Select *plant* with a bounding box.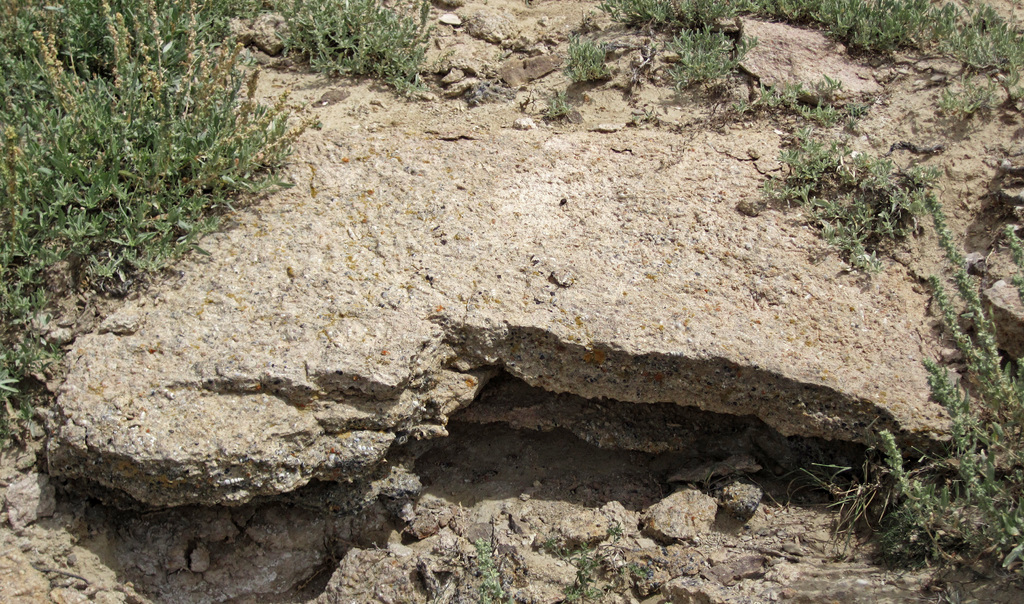
(1,0,311,464).
